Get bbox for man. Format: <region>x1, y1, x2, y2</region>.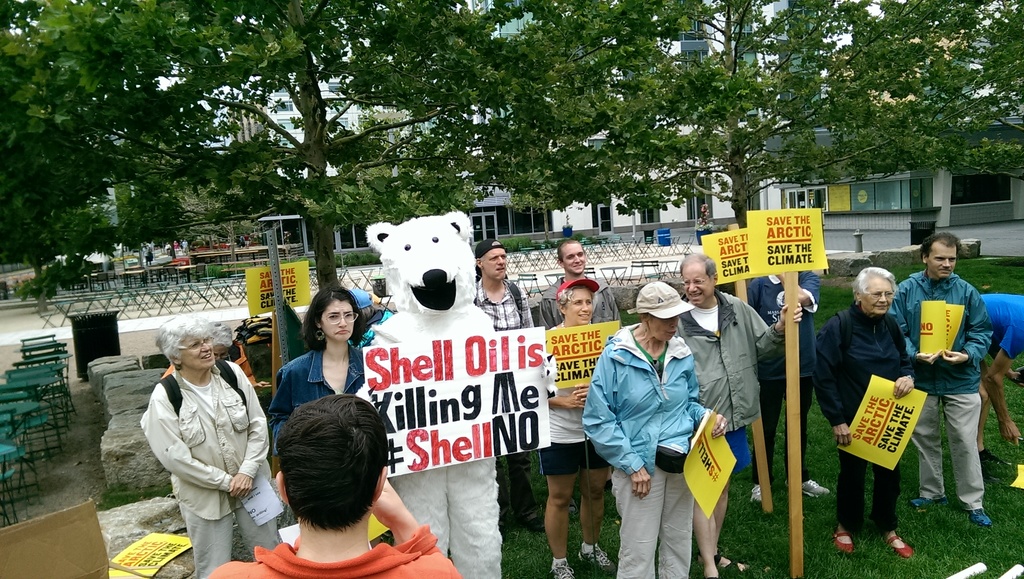
<region>206, 393, 463, 578</region>.
